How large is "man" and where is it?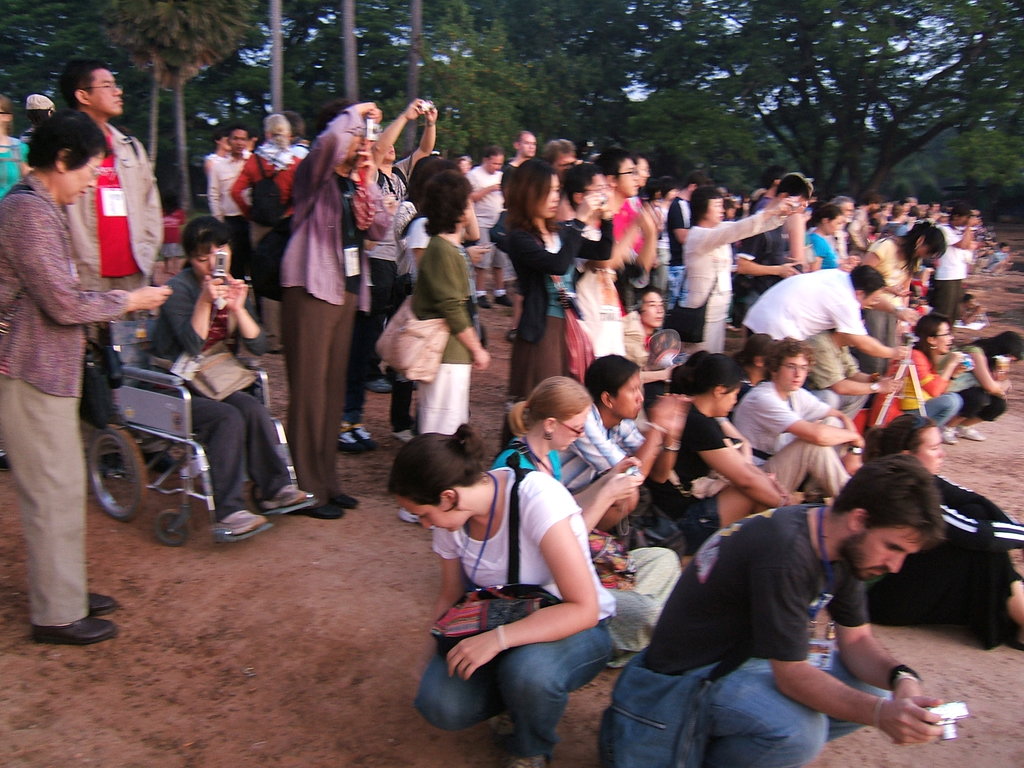
Bounding box: (938, 205, 983, 321).
